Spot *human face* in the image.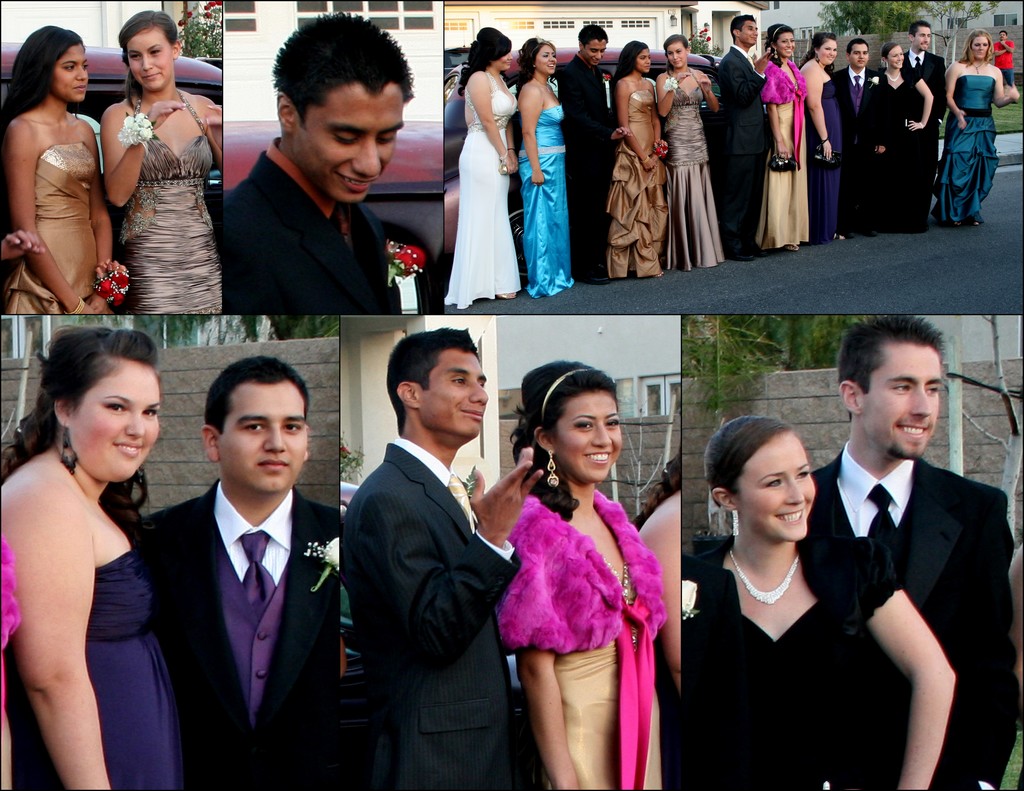
*human face* found at Rect(534, 36, 555, 76).
